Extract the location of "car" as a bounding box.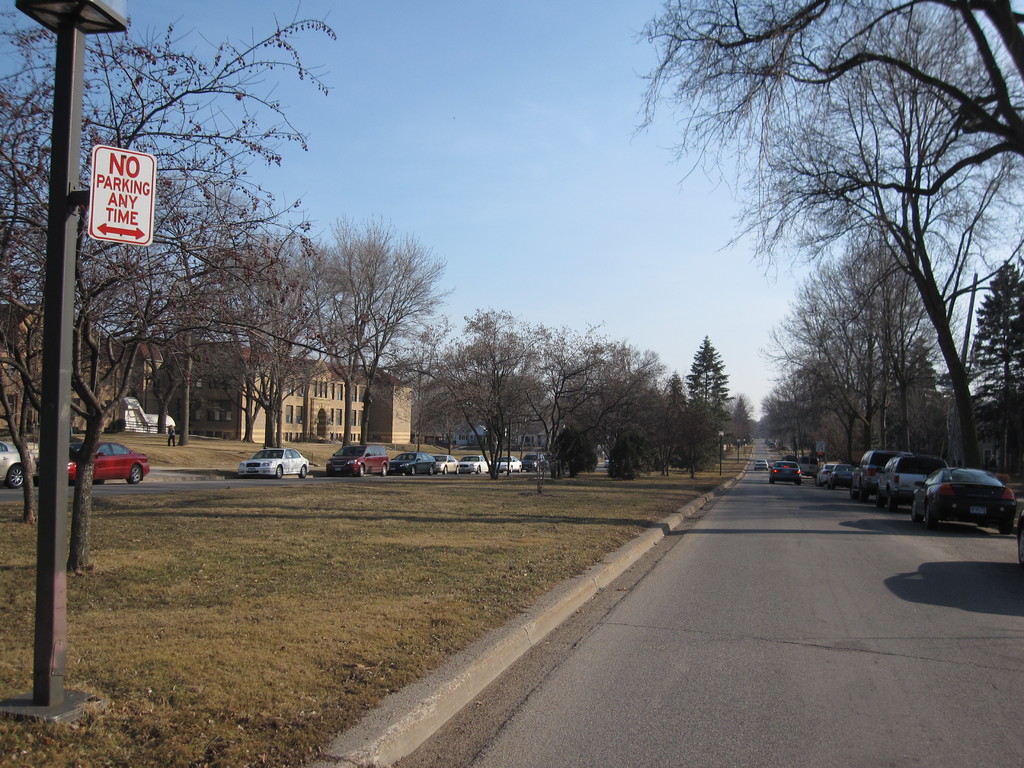
box(912, 467, 1016, 534).
